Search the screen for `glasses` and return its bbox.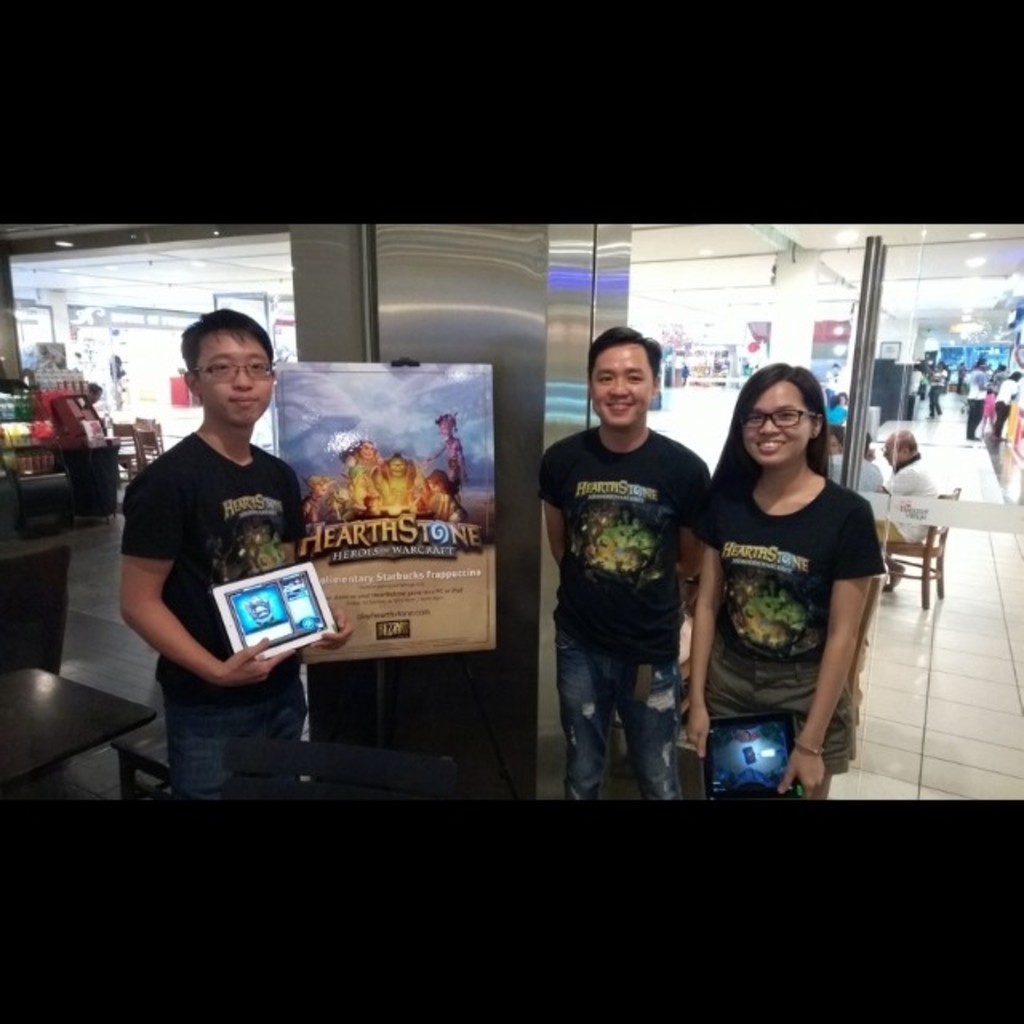
Found: BBox(752, 403, 821, 434).
